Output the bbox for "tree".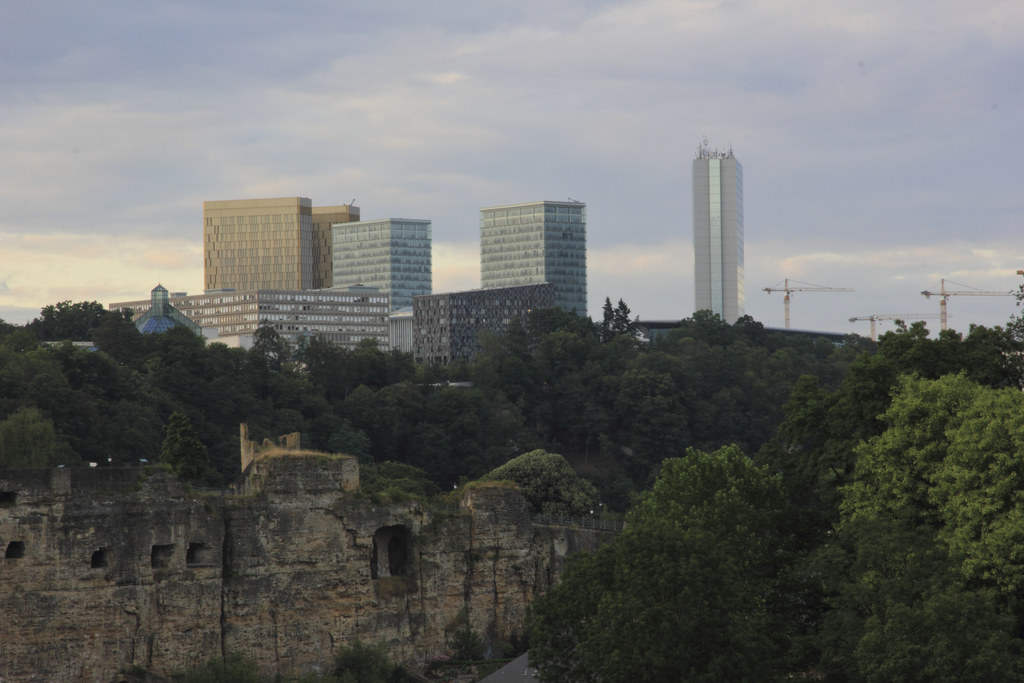
(934,374,1023,598).
